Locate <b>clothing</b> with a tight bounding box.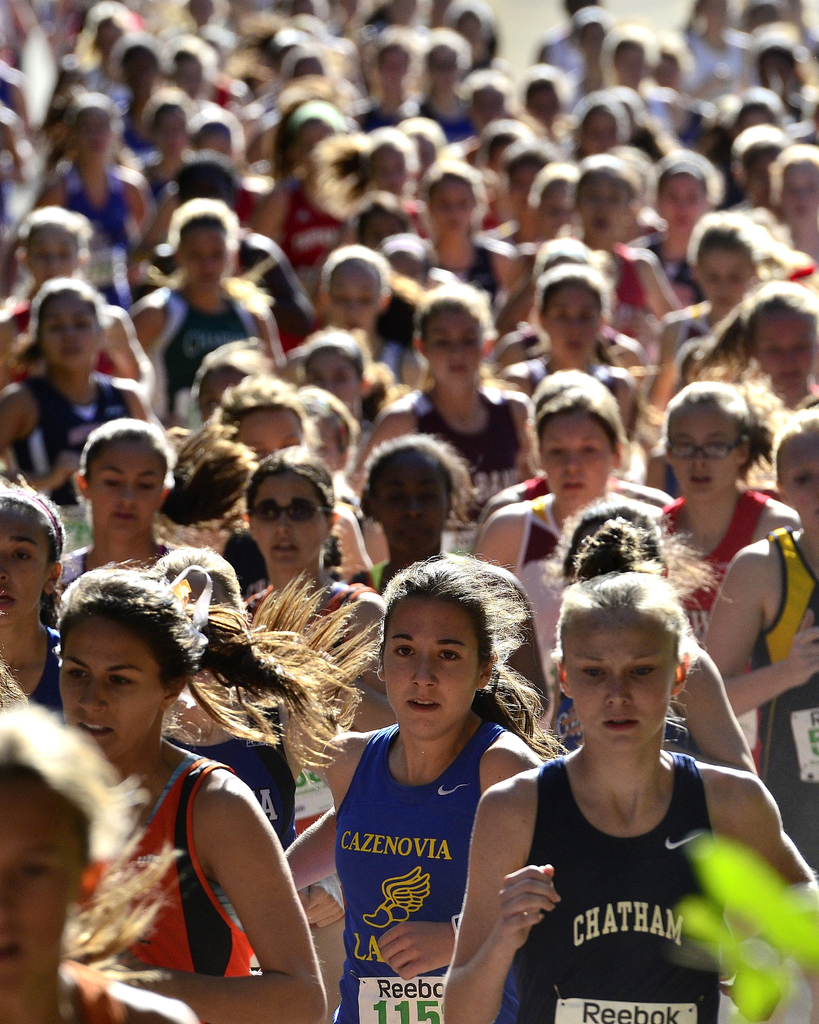
left=321, top=694, right=536, bottom=998.
